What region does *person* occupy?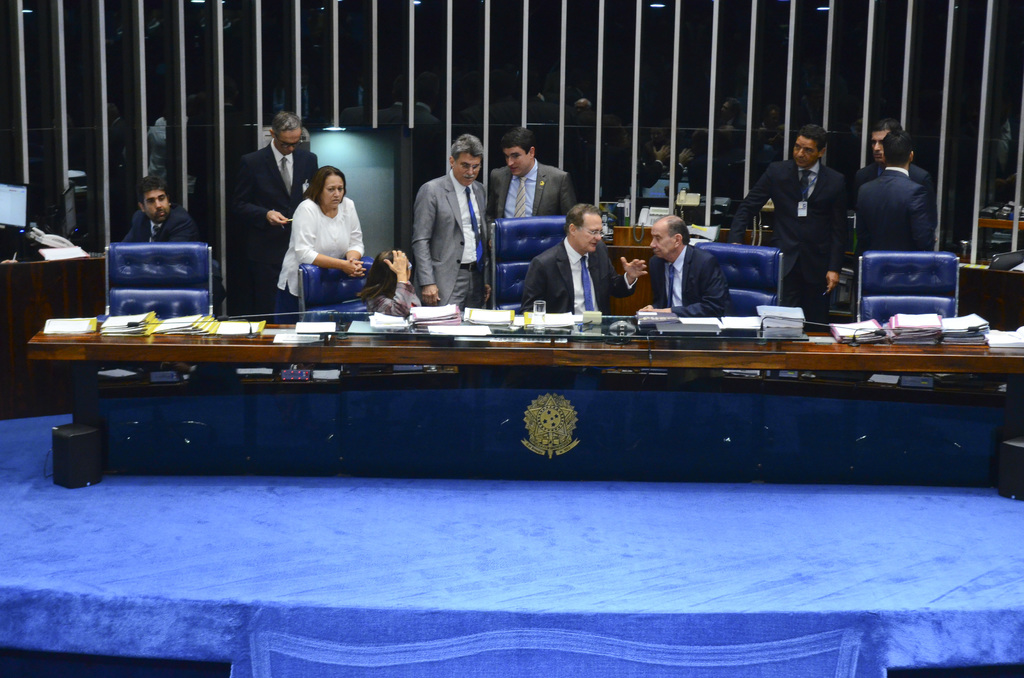
[left=395, top=134, right=480, bottom=309].
